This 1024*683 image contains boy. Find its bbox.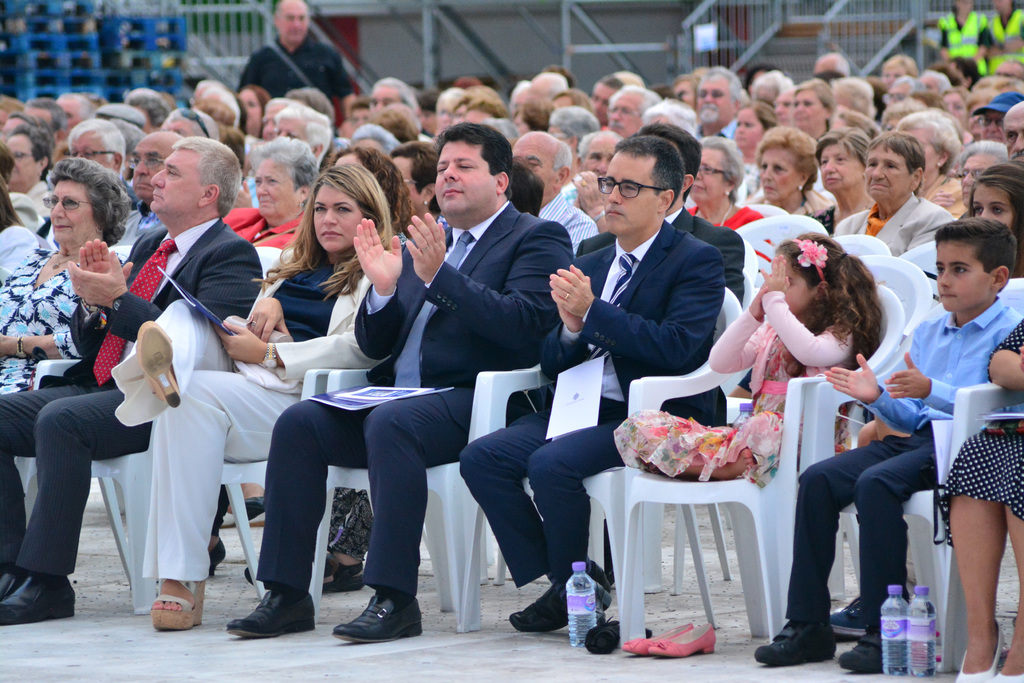
(750, 218, 1023, 677).
